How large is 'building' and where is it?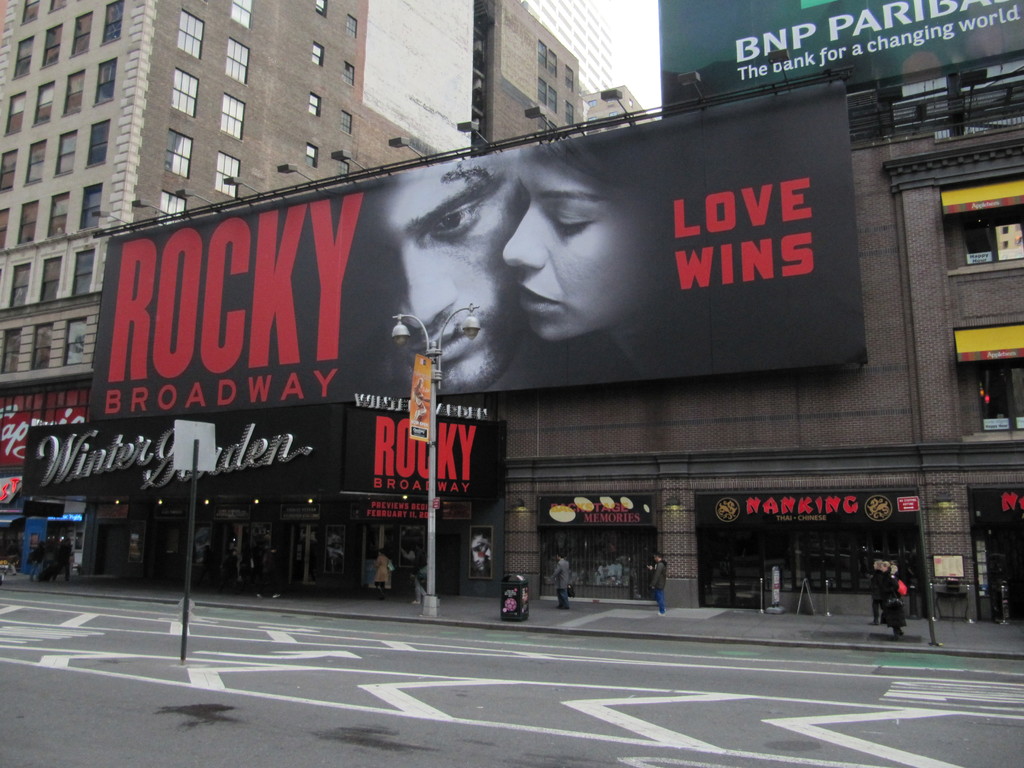
Bounding box: bbox=[2, 0, 473, 584].
